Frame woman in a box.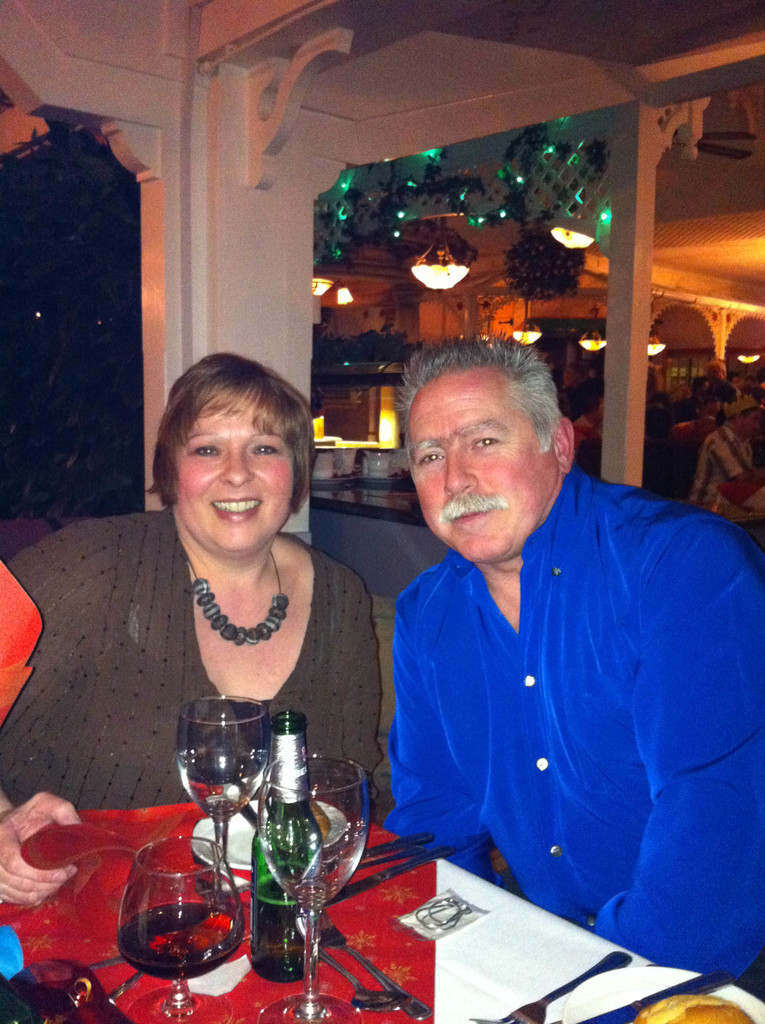
pyautogui.locateOnScreen(0, 348, 388, 931).
